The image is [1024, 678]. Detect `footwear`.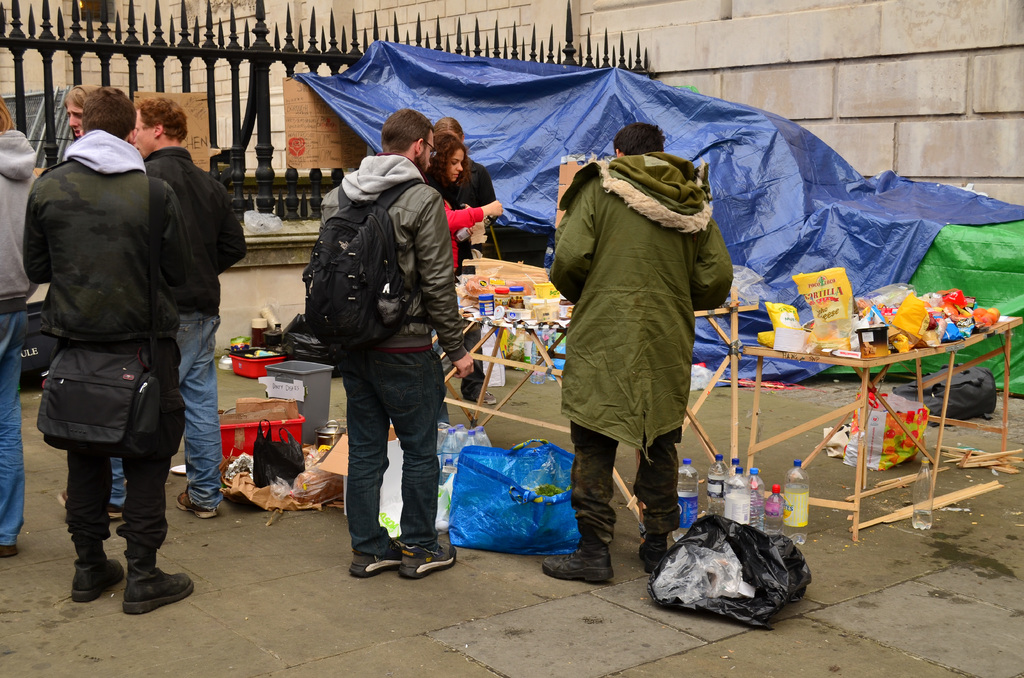
Detection: 71:551:125:604.
